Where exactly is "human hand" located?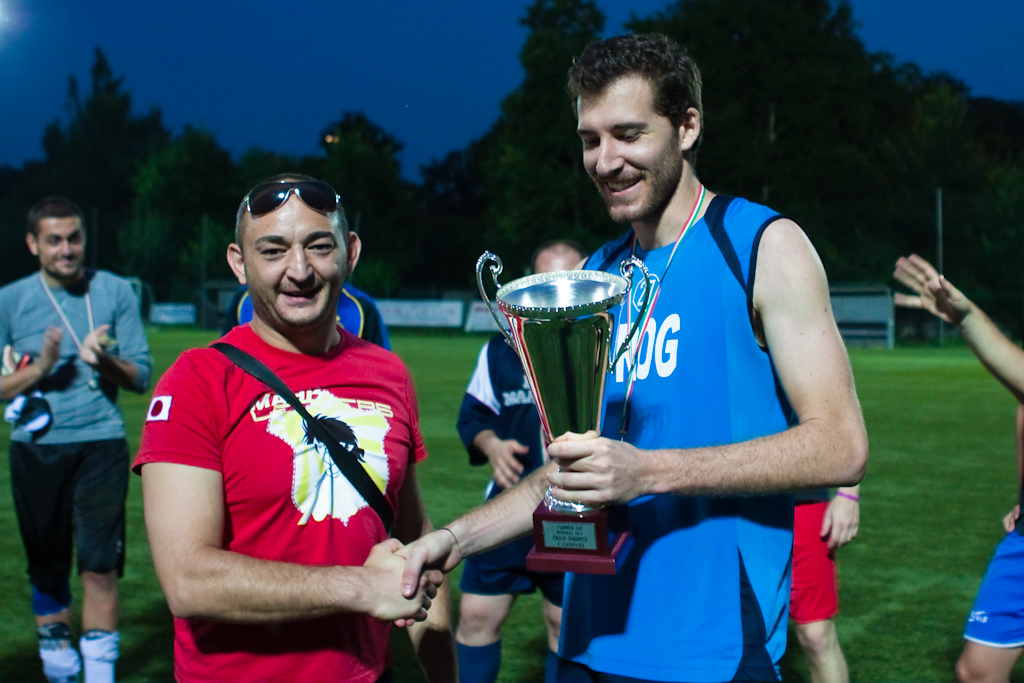
Its bounding box is (36, 323, 65, 375).
